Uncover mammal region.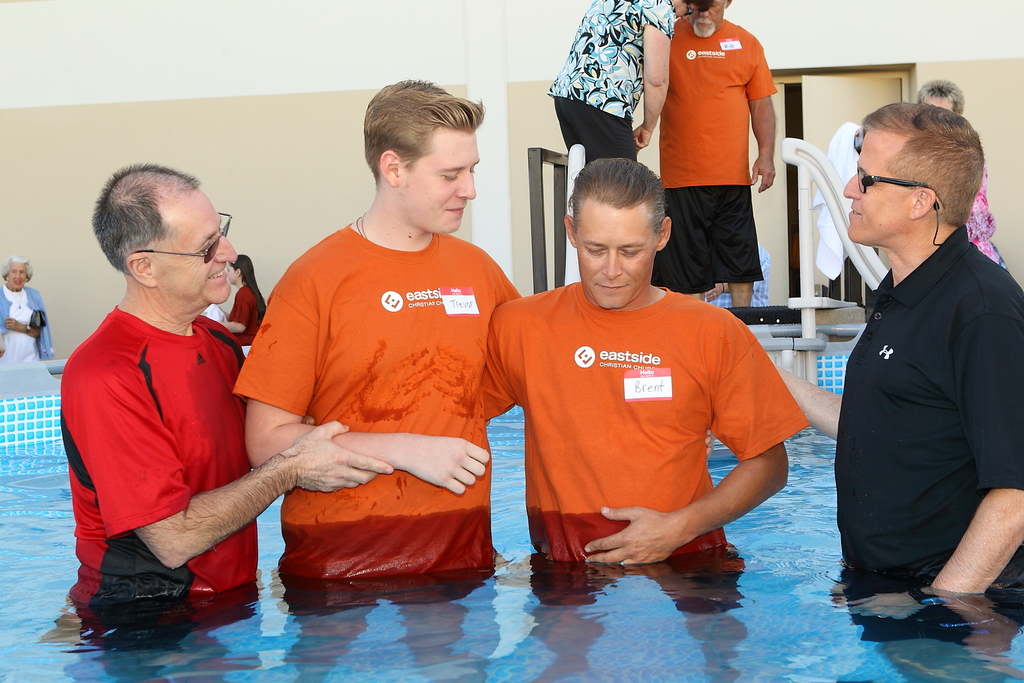
Uncovered: region(659, 0, 780, 308).
